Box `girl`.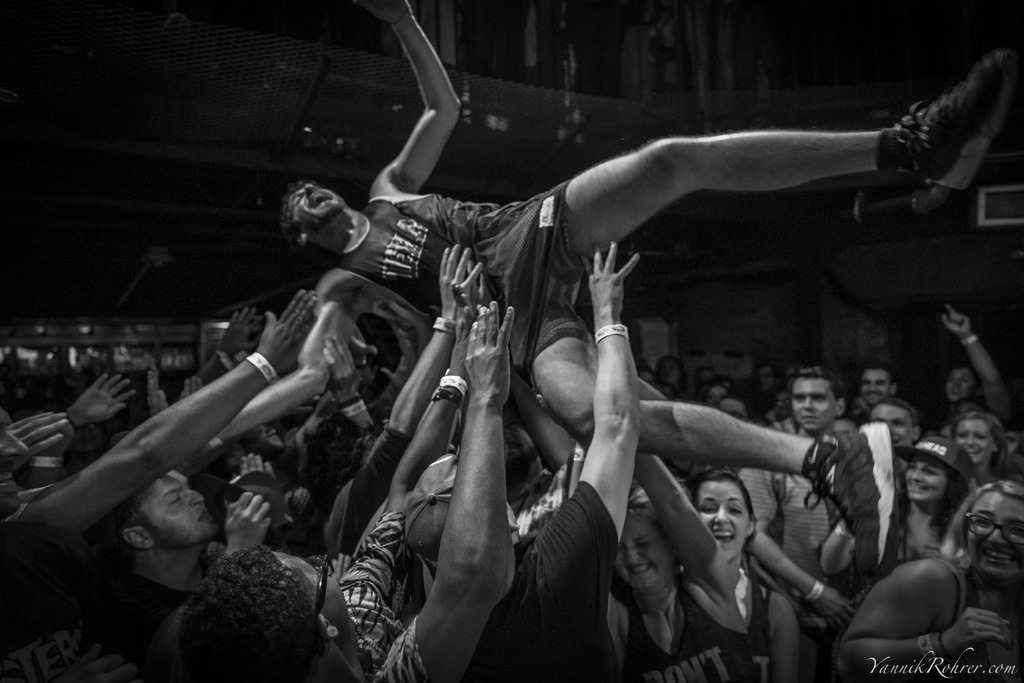
940/401/1023/491.
